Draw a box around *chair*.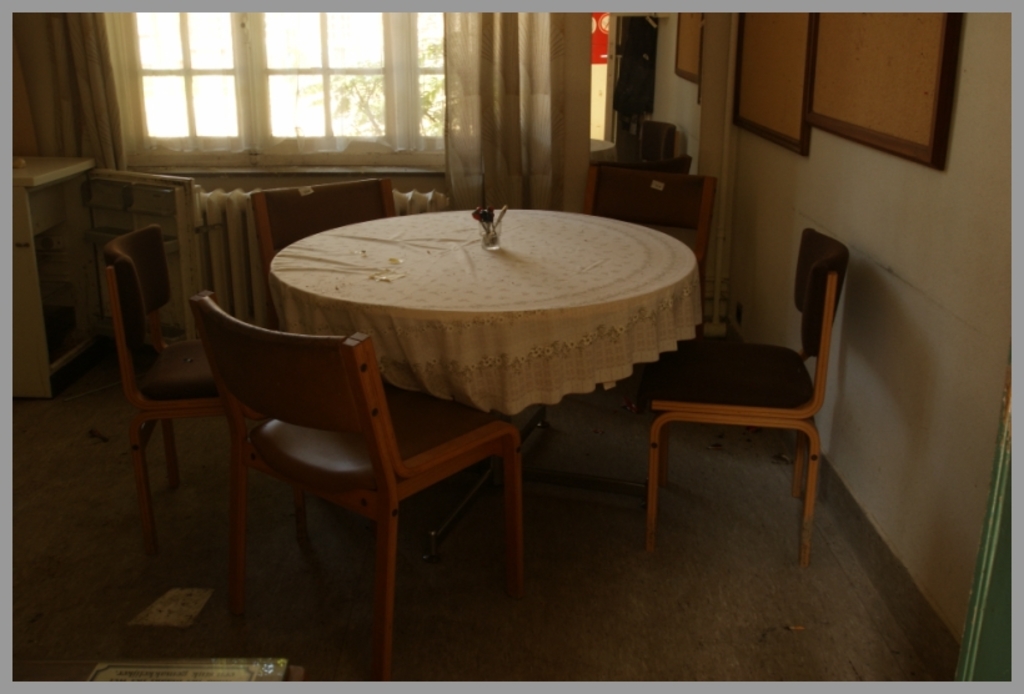
l=641, t=228, r=853, b=567.
